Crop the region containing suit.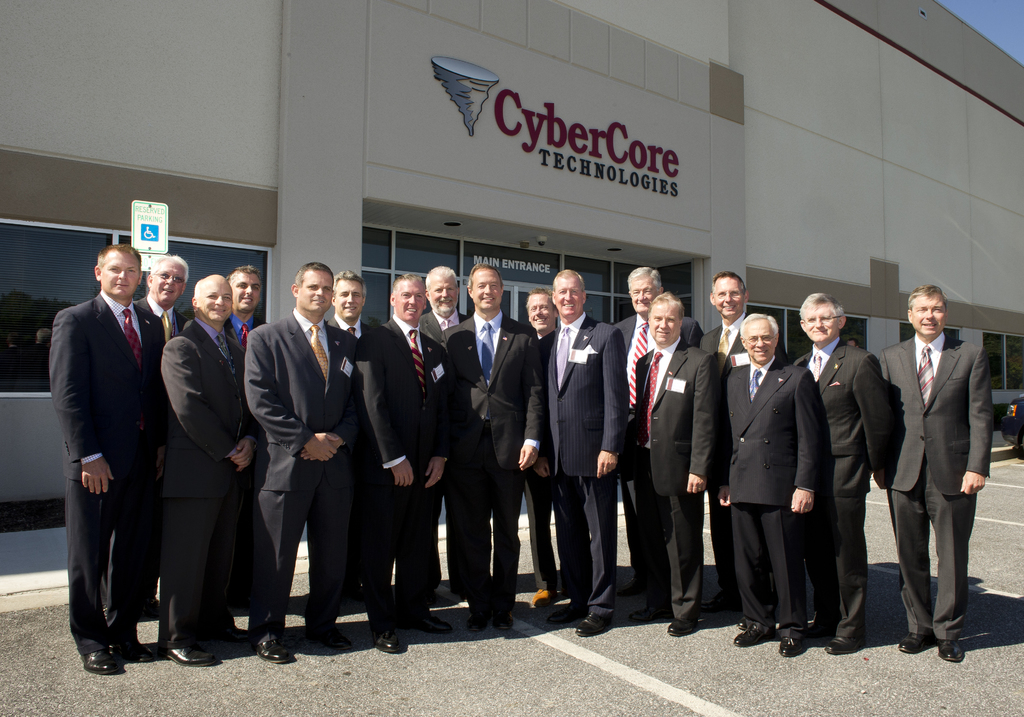
Crop region: <box>896,280,1002,674</box>.
